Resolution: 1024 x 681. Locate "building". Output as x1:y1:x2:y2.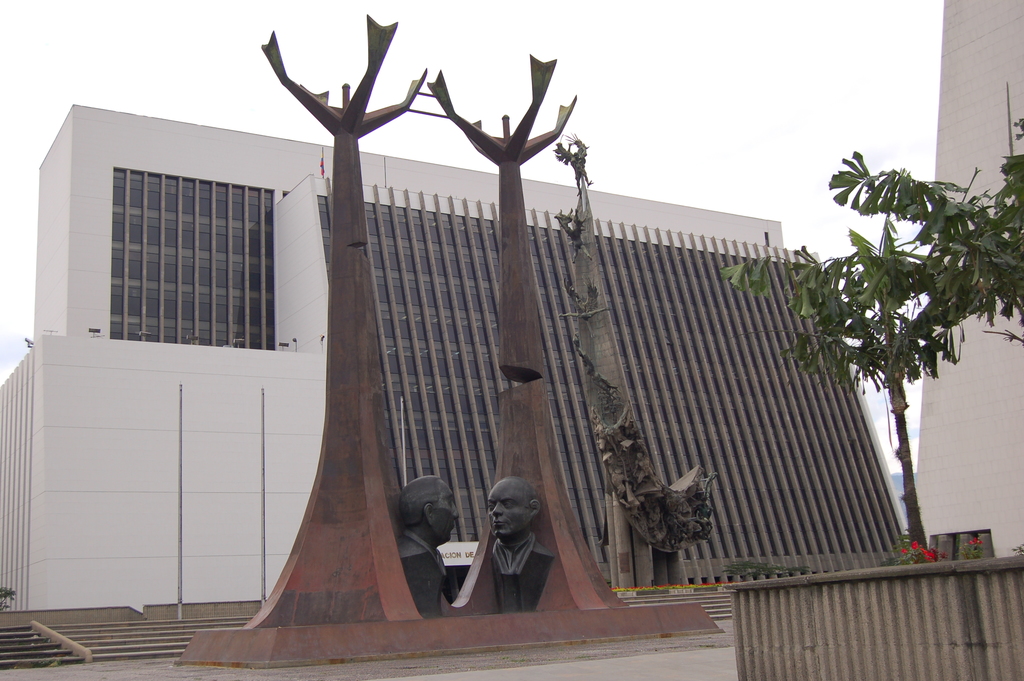
4:104:914:614.
